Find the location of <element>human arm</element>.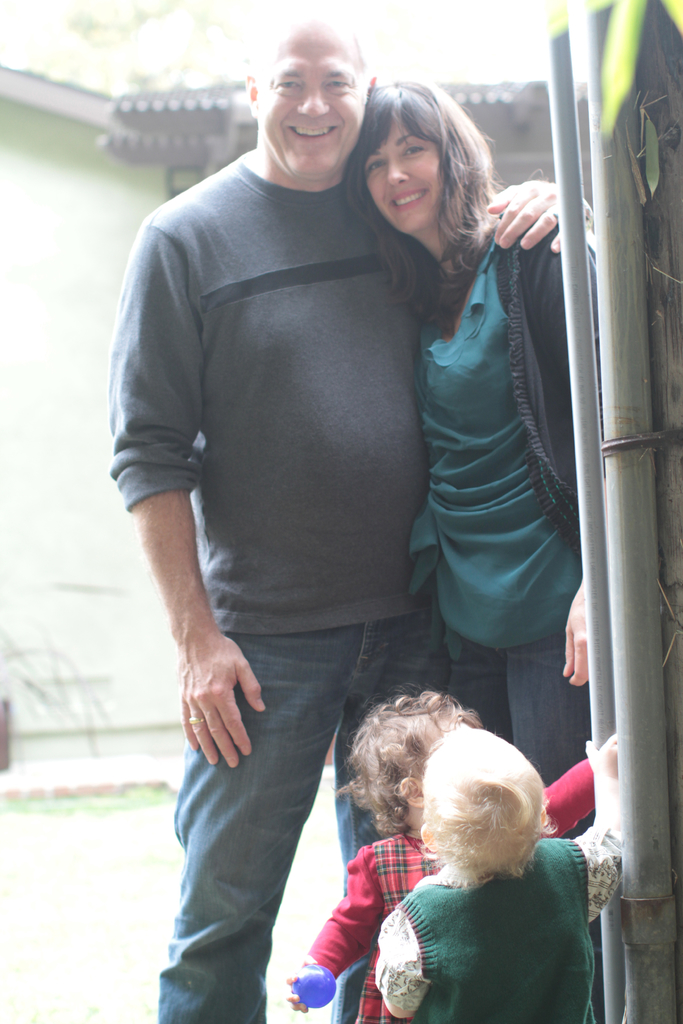
Location: select_region(369, 898, 430, 1023).
